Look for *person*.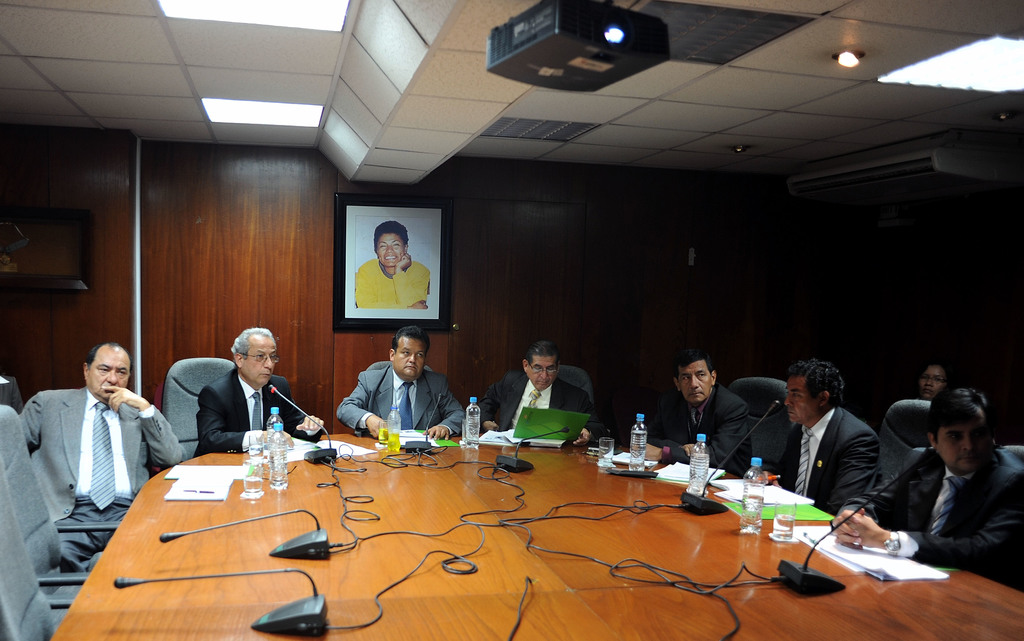
Found: box=[20, 340, 186, 567].
